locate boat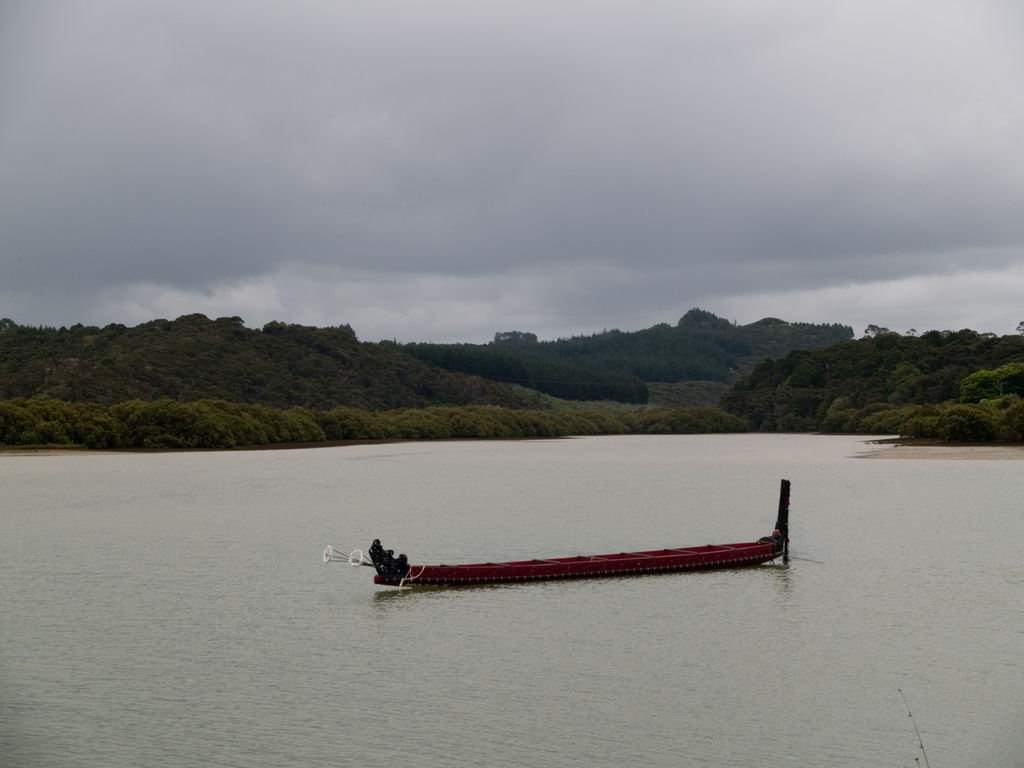
select_region(343, 472, 808, 600)
